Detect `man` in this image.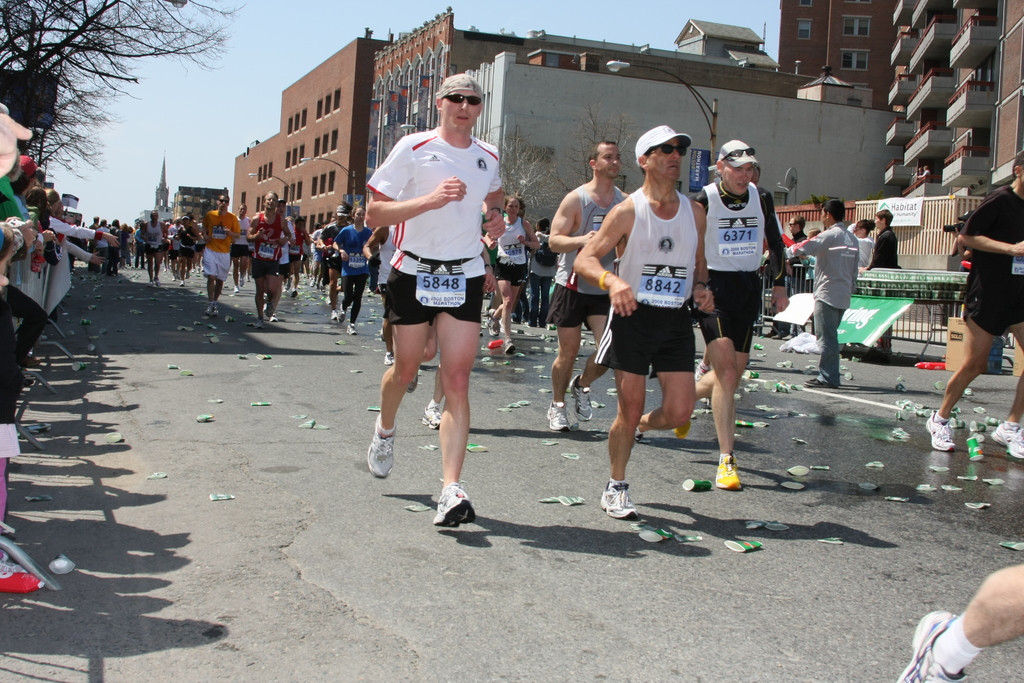
Detection: x1=787 y1=216 x2=805 y2=236.
